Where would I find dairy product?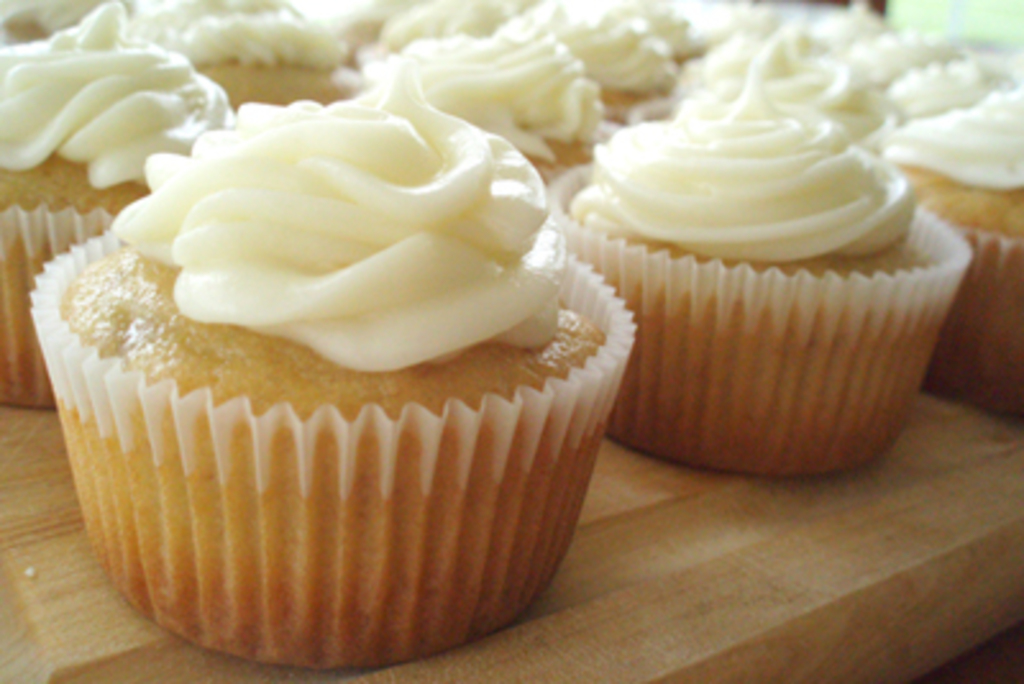
At box=[899, 69, 1006, 126].
